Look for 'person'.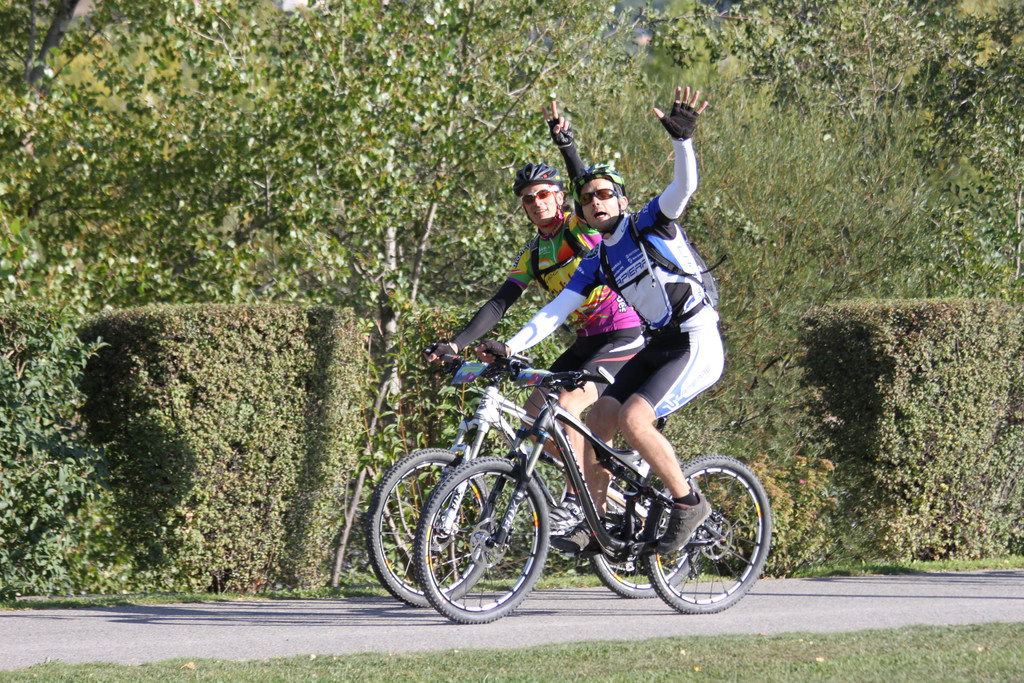
Found: x1=483, y1=86, x2=707, y2=553.
